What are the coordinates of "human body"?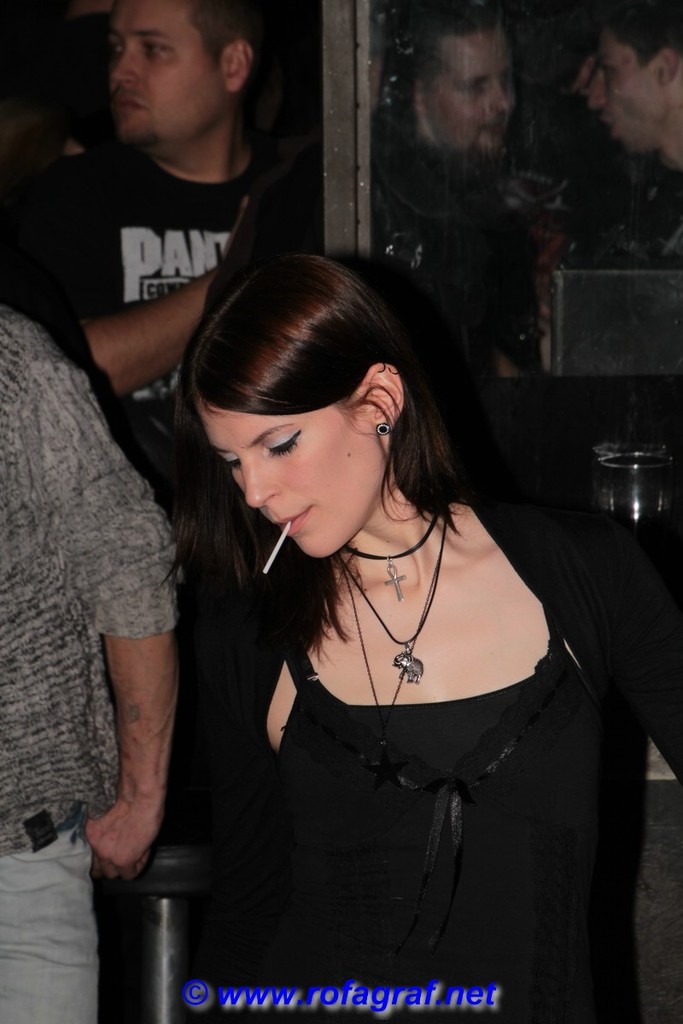
x1=0 y1=311 x2=182 y2=1023.
